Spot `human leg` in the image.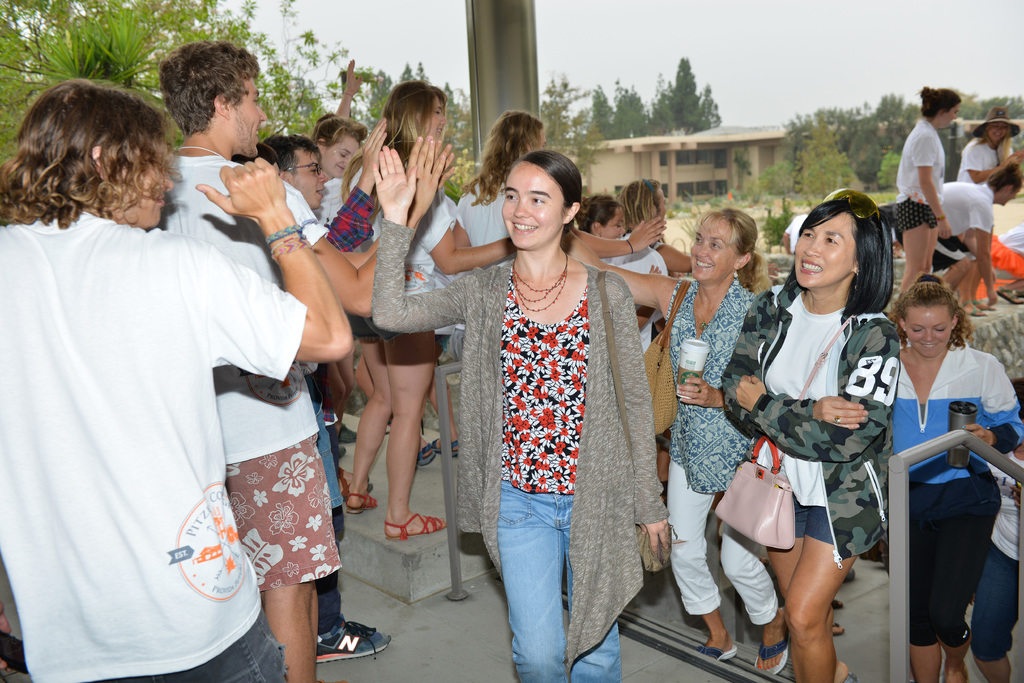
`human leg` found at [901, 465, 992, 682].
